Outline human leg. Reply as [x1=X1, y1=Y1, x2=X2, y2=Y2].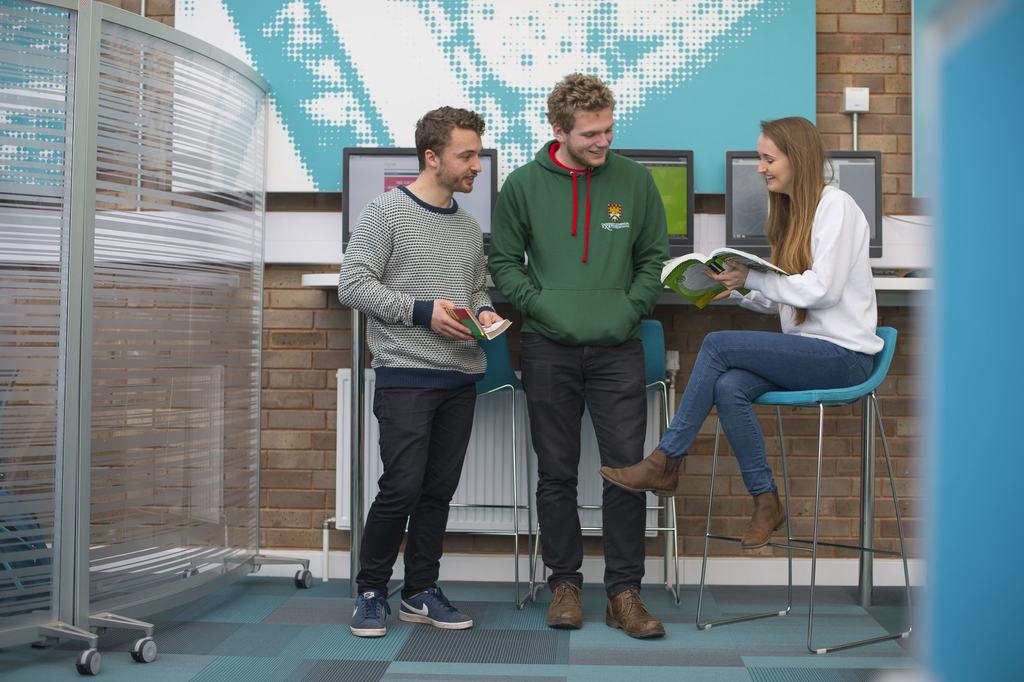
[x1=591, y1=335, x2=665, y2=637].
